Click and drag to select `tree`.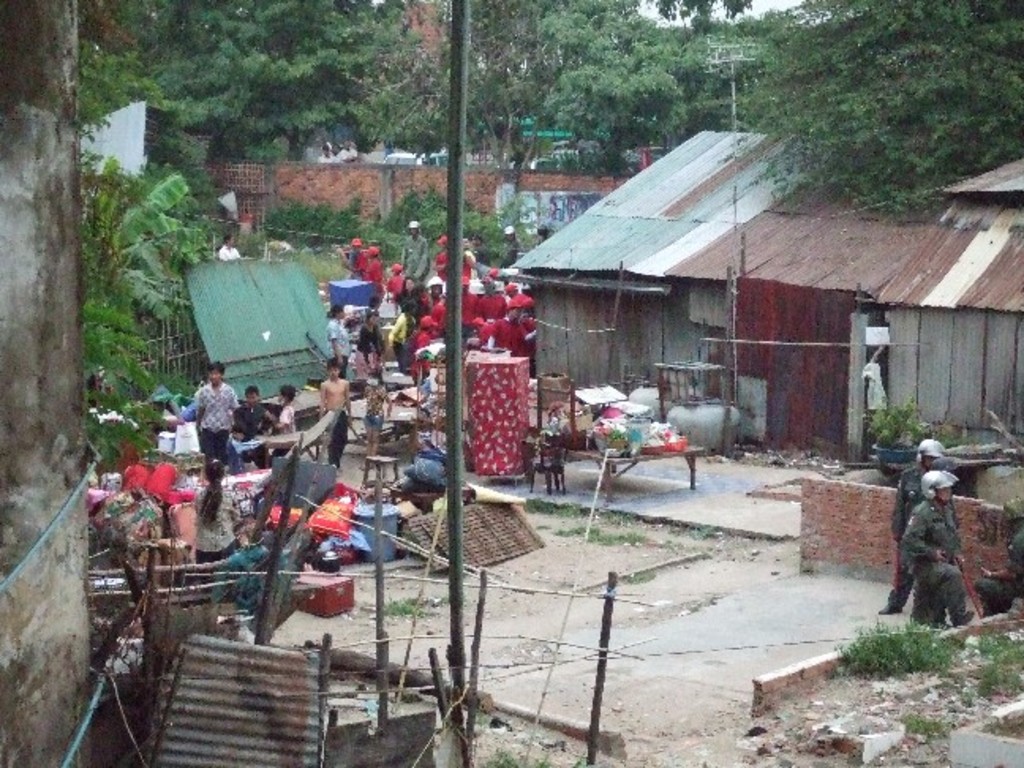
Selection: <bbox>362, 0, 839, 168</bbox>.
